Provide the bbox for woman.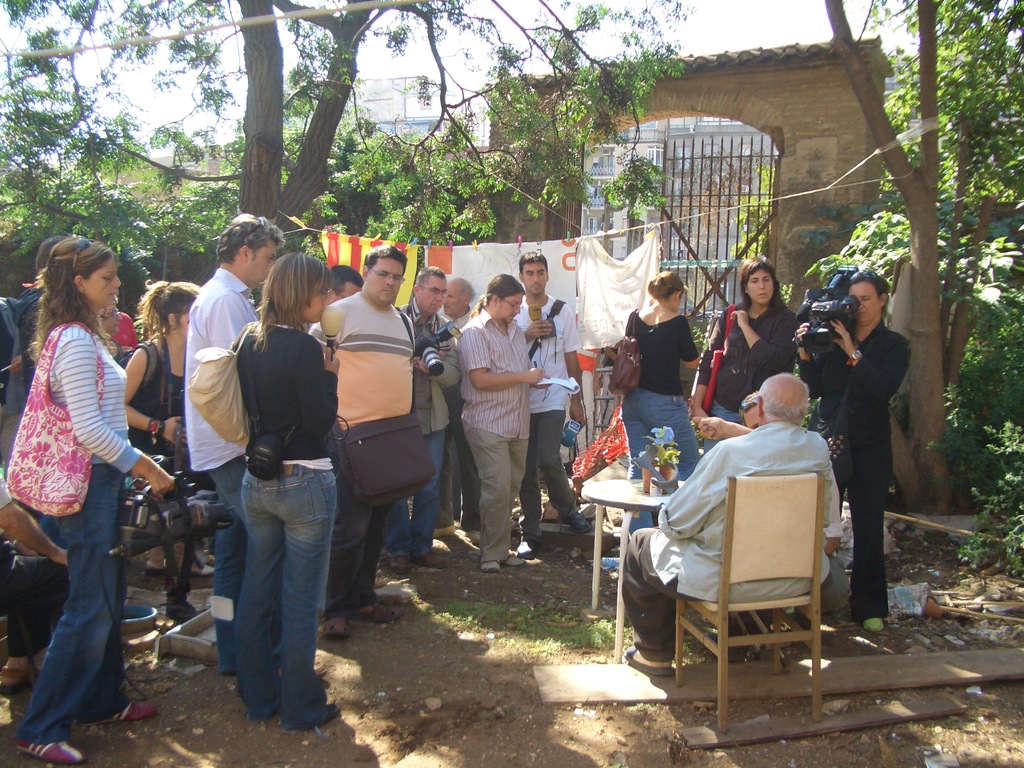
(602, 269, 698, 543).
